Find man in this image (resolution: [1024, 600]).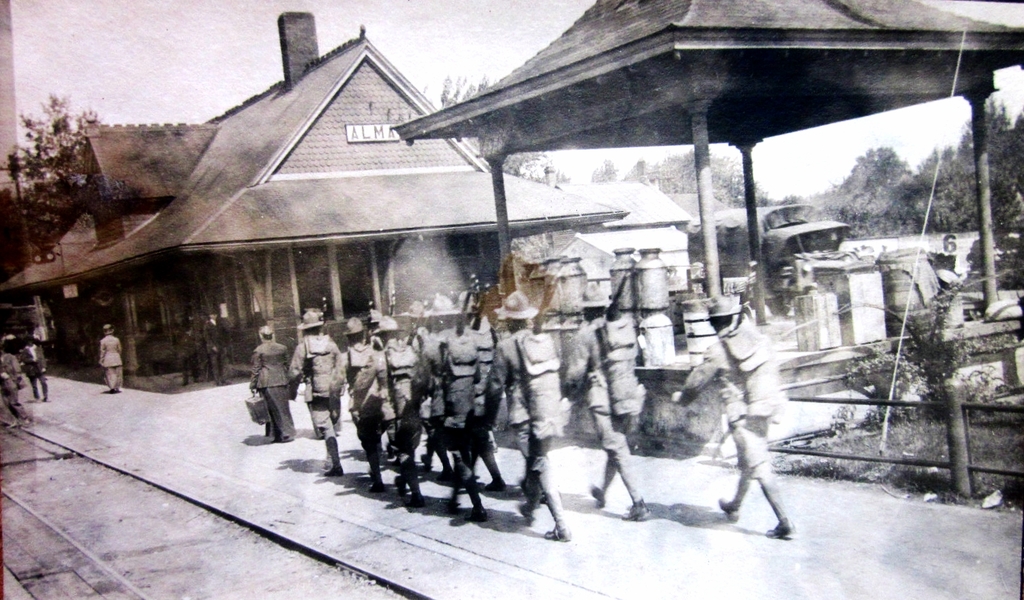
<region>712, 300, 804, 554</region>.
